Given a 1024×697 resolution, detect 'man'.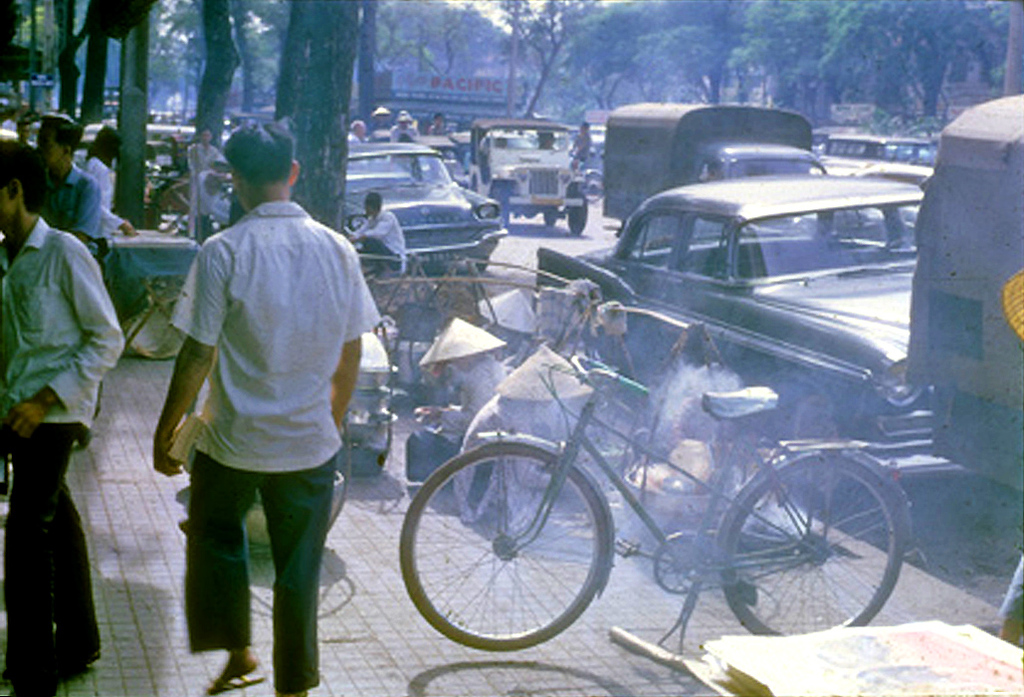
x1=336, y1=191, x2=405, y2=276.
